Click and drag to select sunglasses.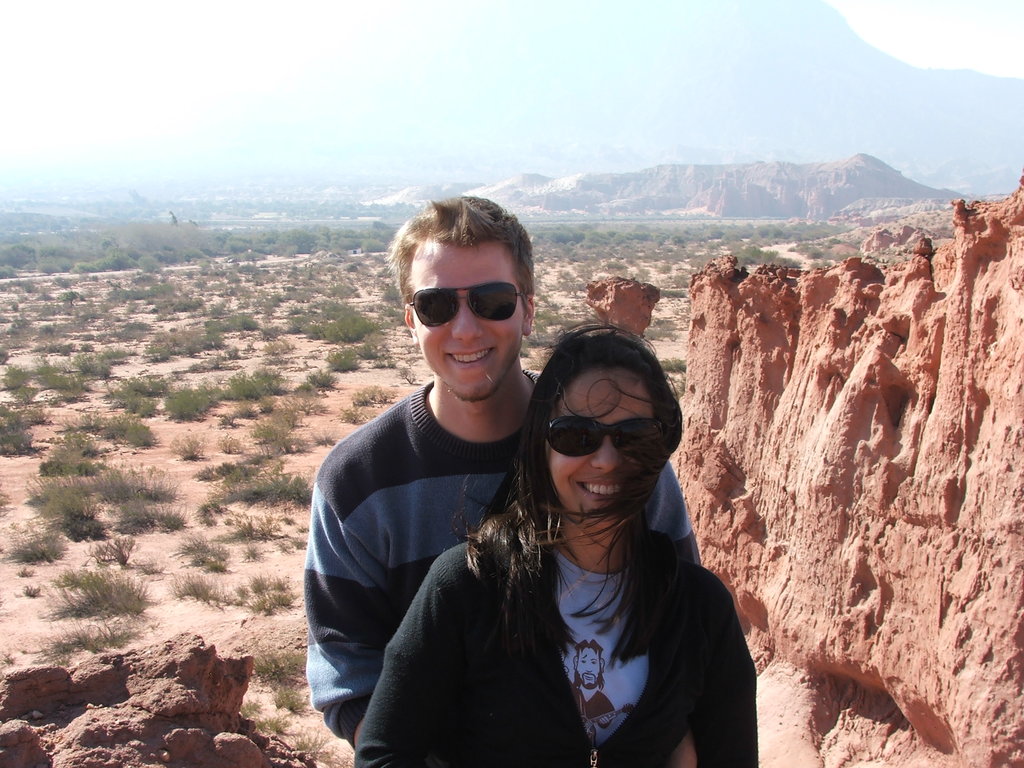
Selection: select_region(411, 282, 529, 328).
